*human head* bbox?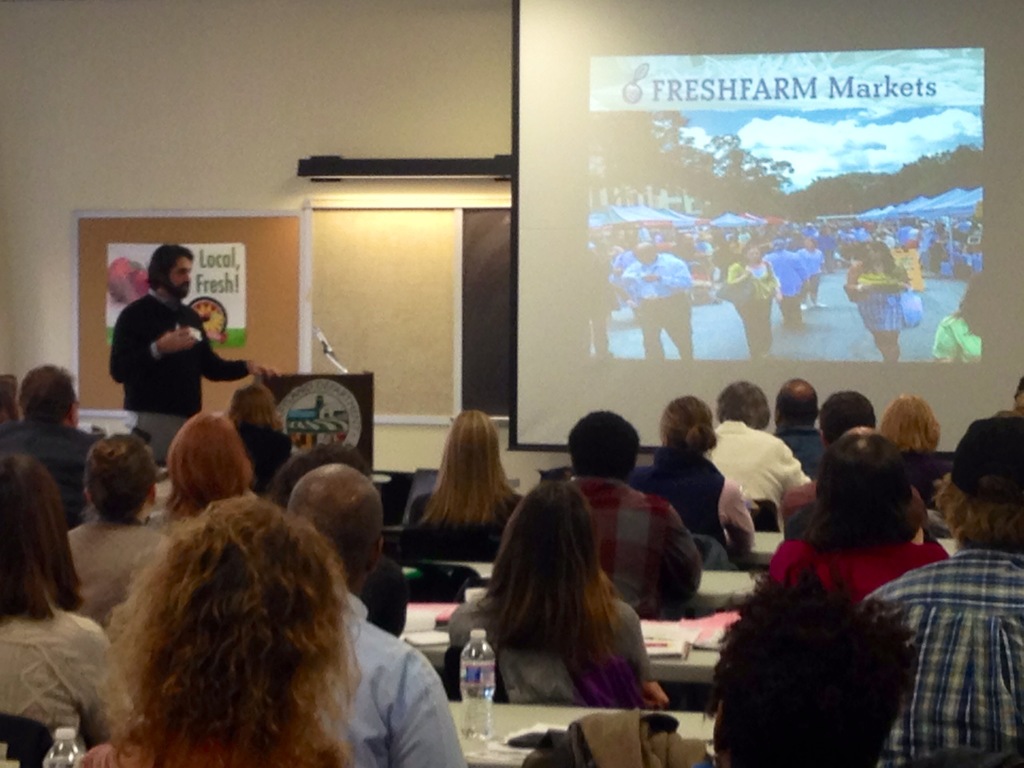
locate(566, 410, 639, 483)
